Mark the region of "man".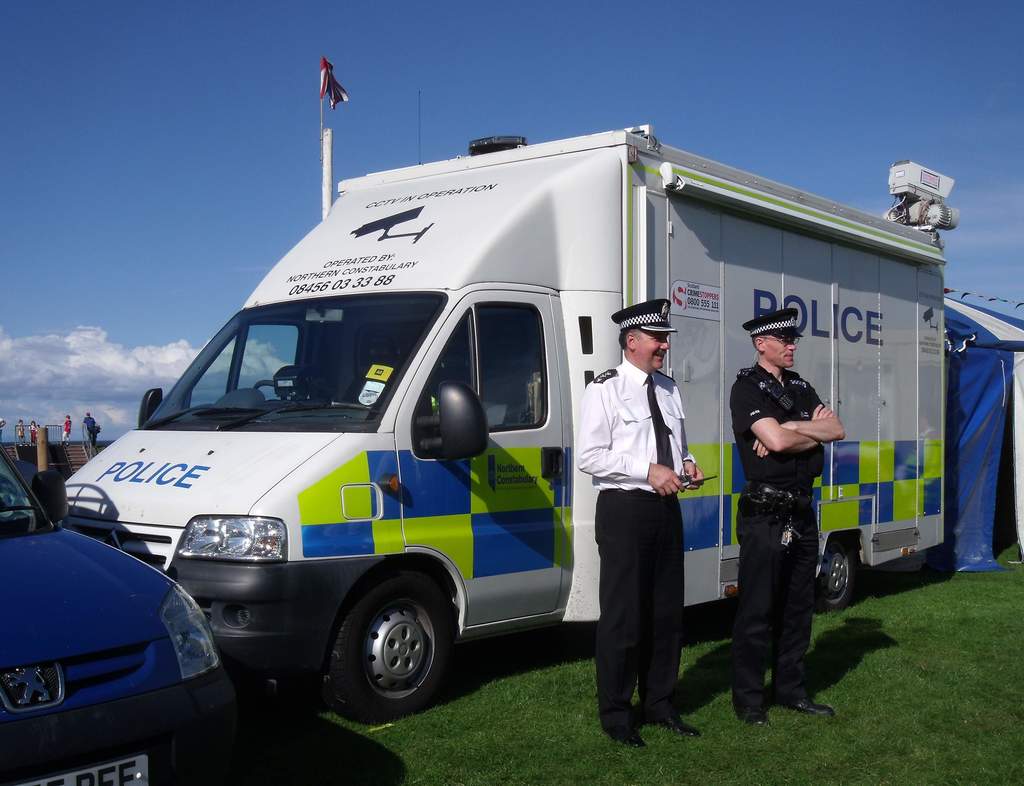
Region: bbox(82, 411, 97, 446).
